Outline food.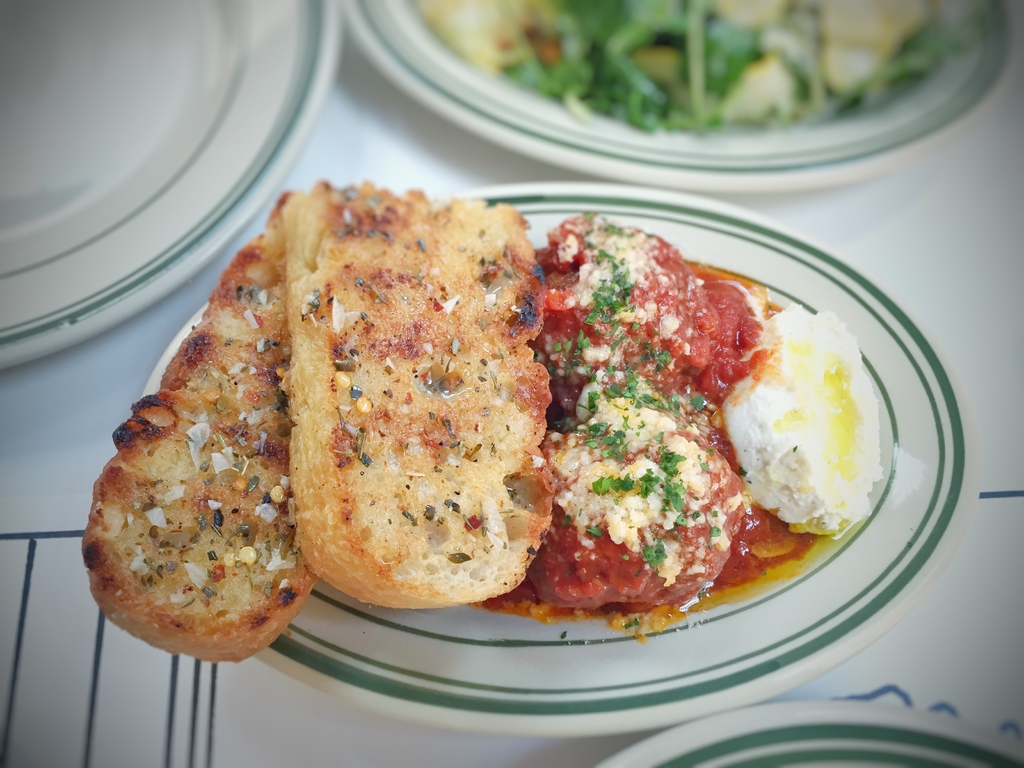
Outline: (x1=410, y1=3, x2=952, y2=132).
